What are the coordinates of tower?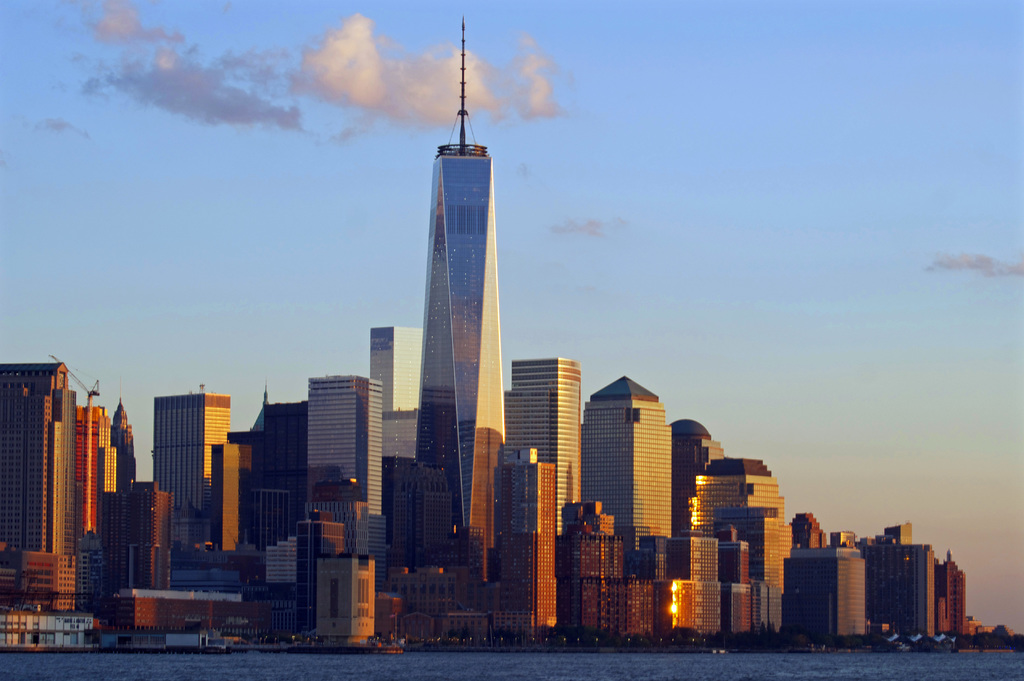
{"left": 483, "top": 460, "right": 561, "bottom": 641}.
